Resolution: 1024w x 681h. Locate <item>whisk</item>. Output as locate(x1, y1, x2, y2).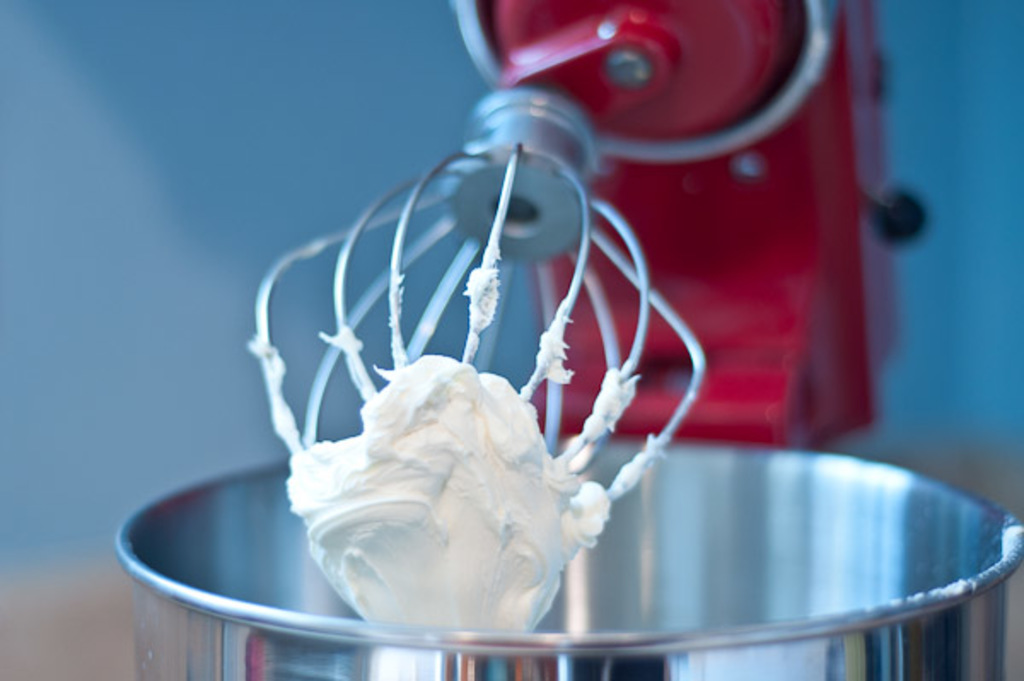
locate(249, 80, 703, 630).
